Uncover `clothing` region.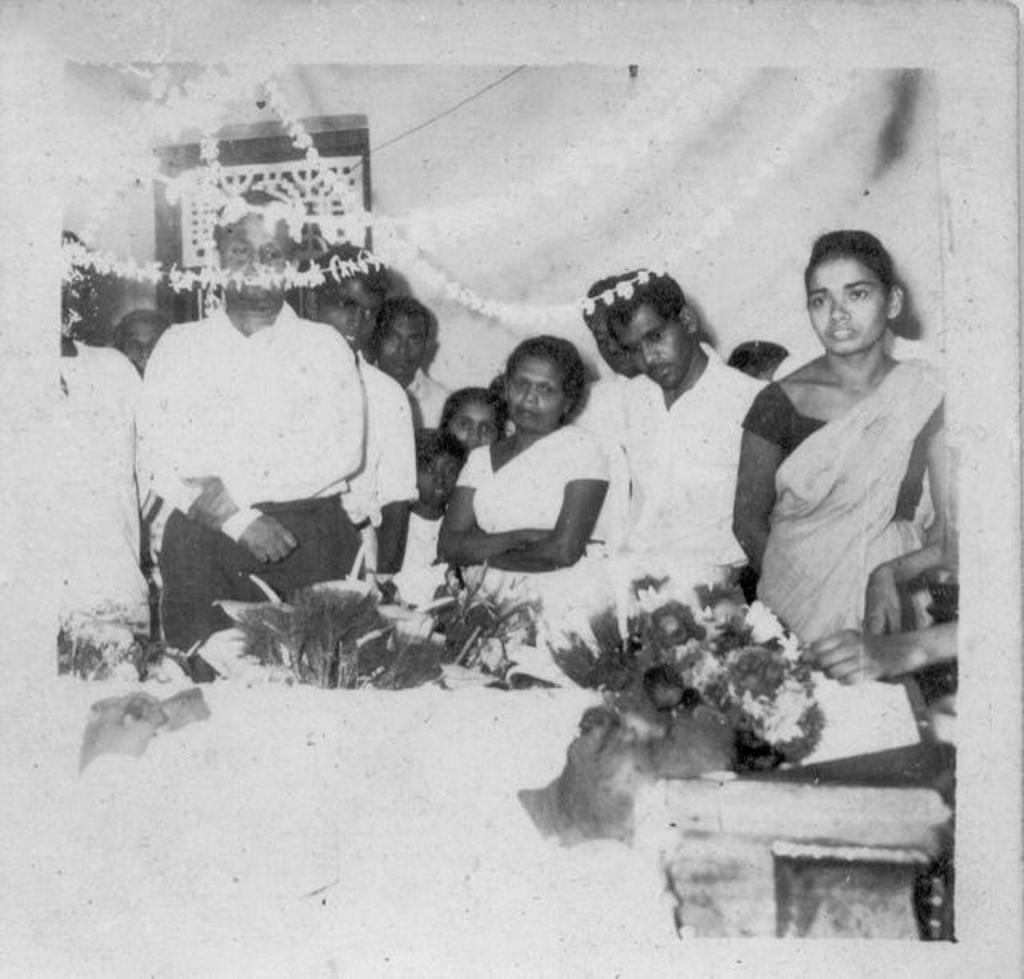
Uncovered: bbox=[589, 341, 779, 648].
